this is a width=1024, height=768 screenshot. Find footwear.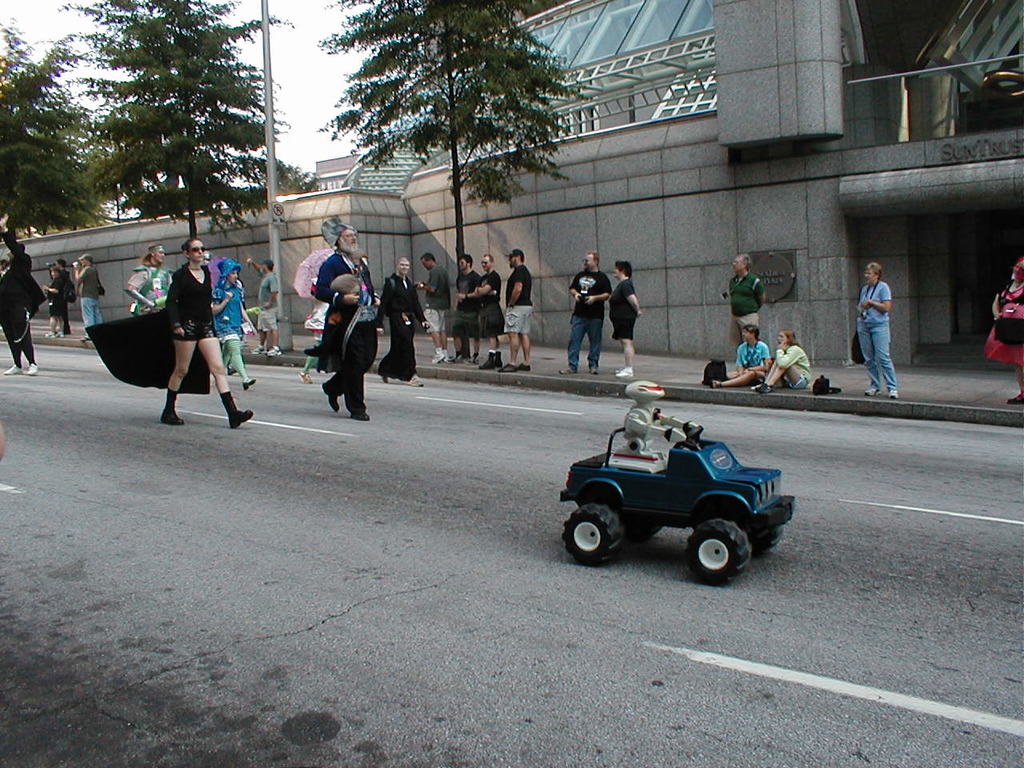
Bounding box: 27,360,41,378.
